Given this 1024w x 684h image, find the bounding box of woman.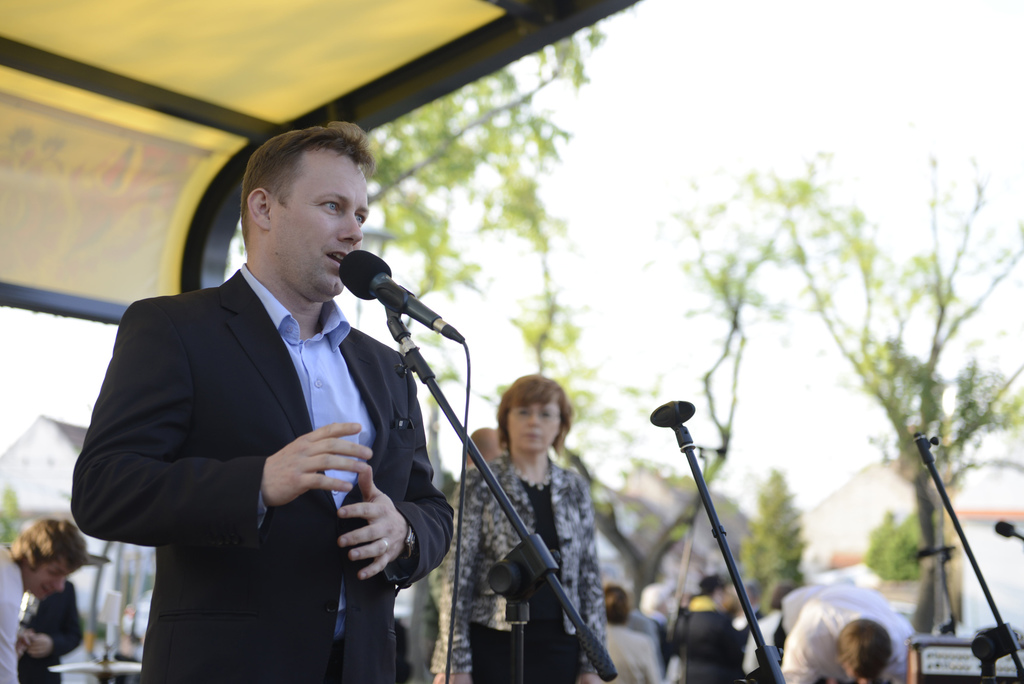
[left=429, top=373, right=607, bottom=678].
